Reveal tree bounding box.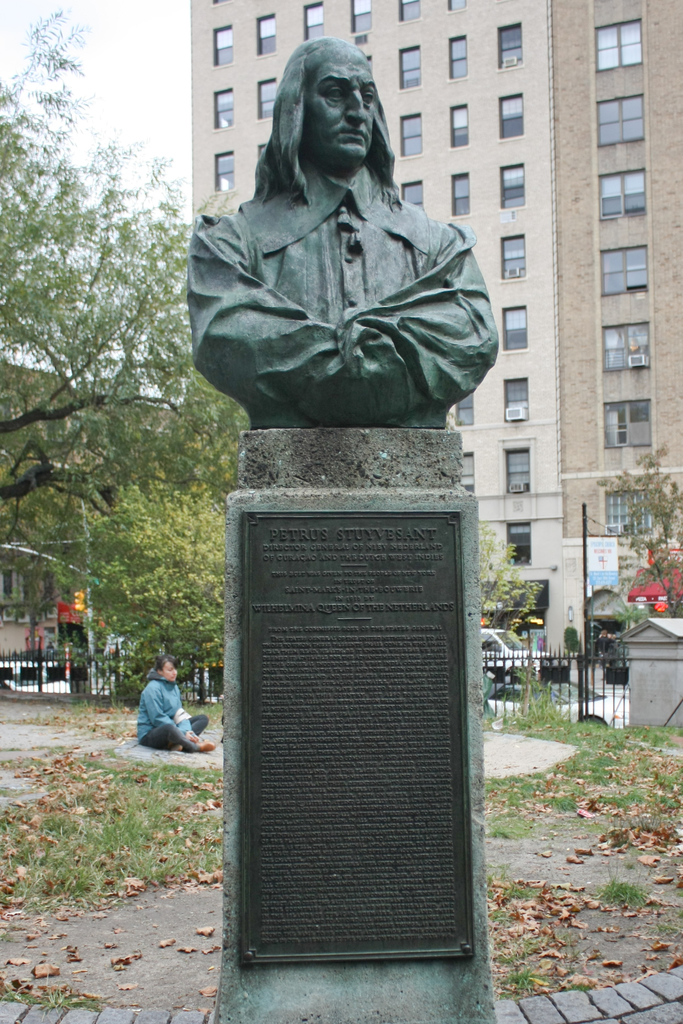
Revealed: crop(478, 524, 548, 641).
